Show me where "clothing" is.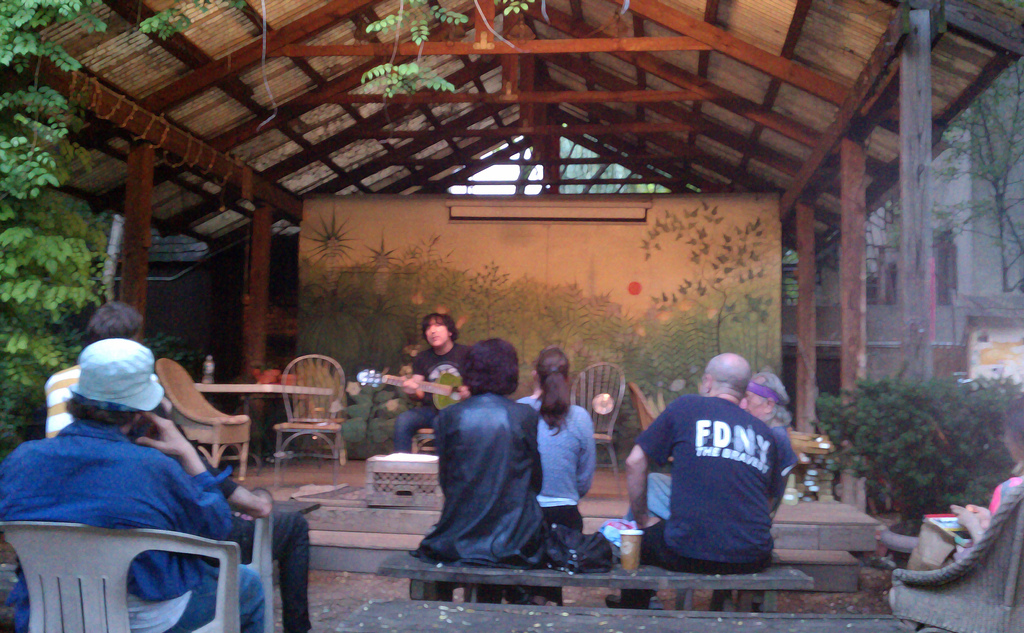
"clothing" is at BBox(956, 464, 1021, 545).
